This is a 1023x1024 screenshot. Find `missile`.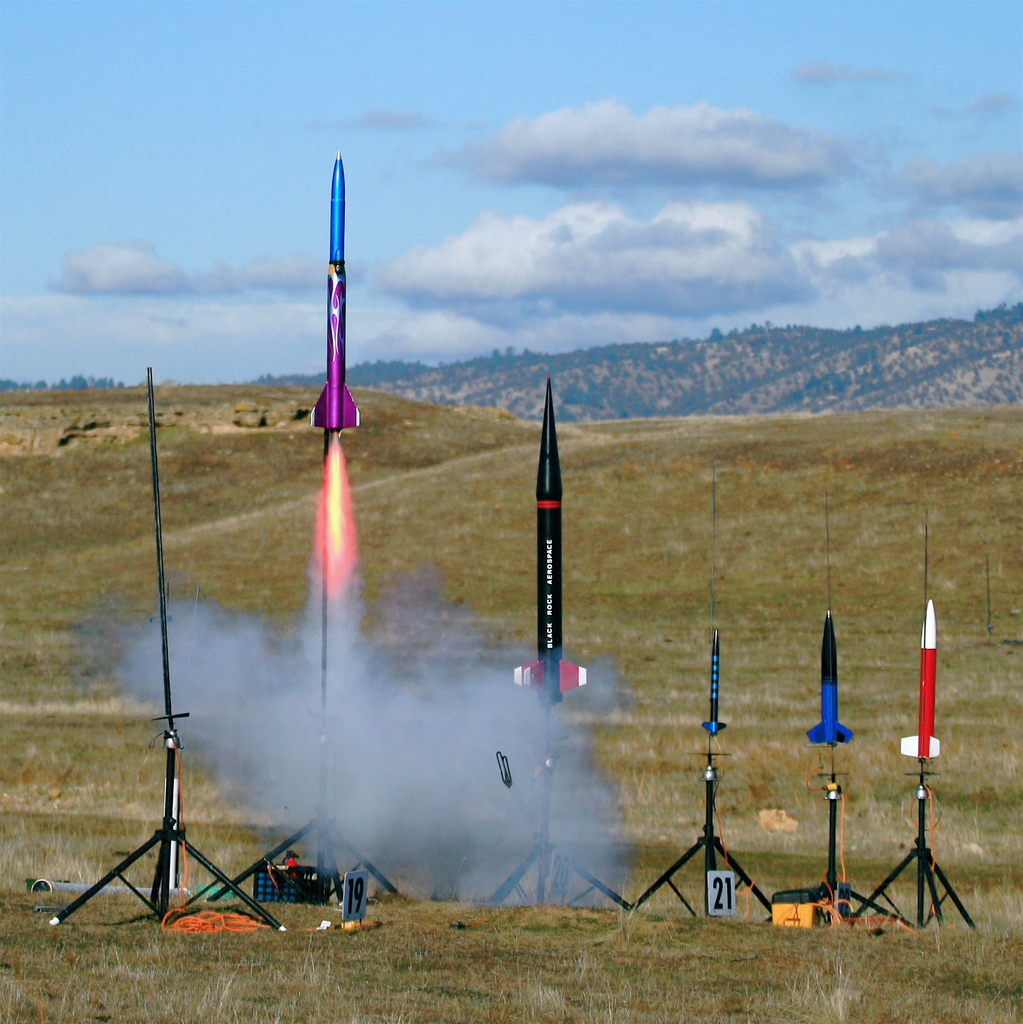
Bounding box: <region>698, 620, 731, 740</region>.
